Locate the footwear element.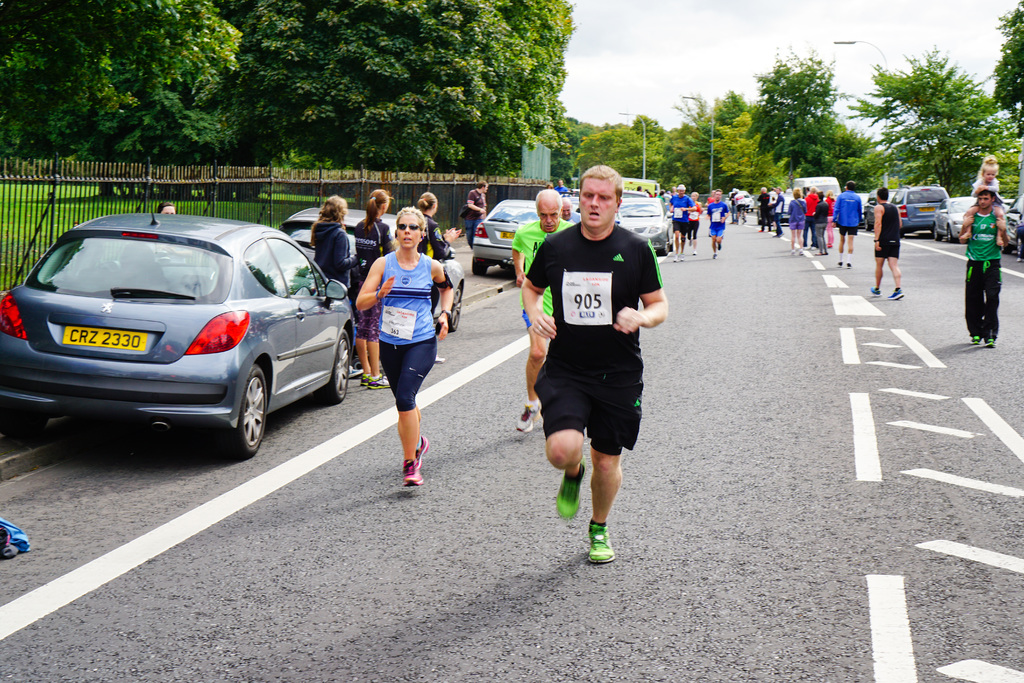
Element bbox: rect(401, 457, 424, 486).
